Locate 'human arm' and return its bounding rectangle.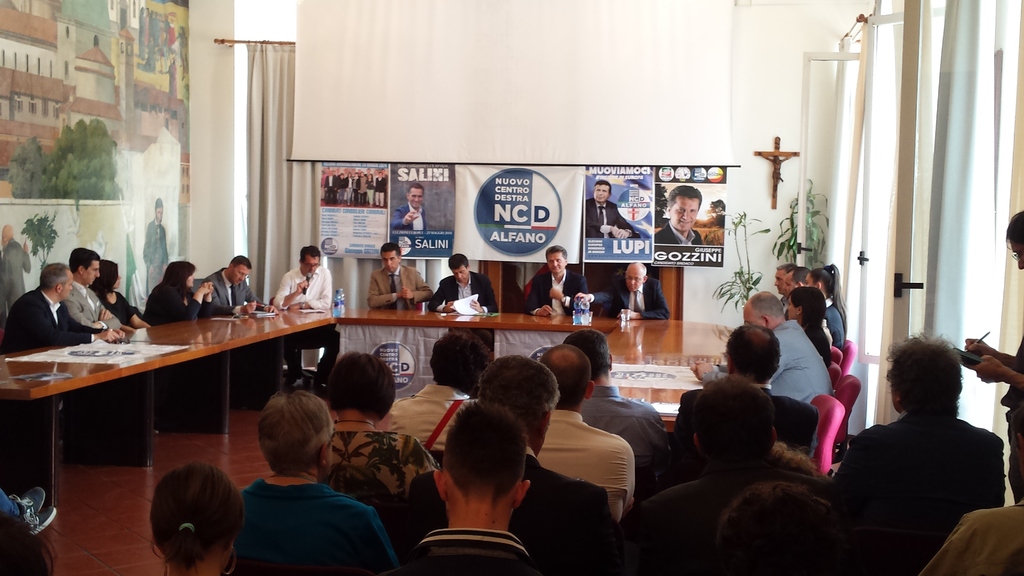
{"x1": 271, "y1": 272, "x2": 306, "y2": 314}.
